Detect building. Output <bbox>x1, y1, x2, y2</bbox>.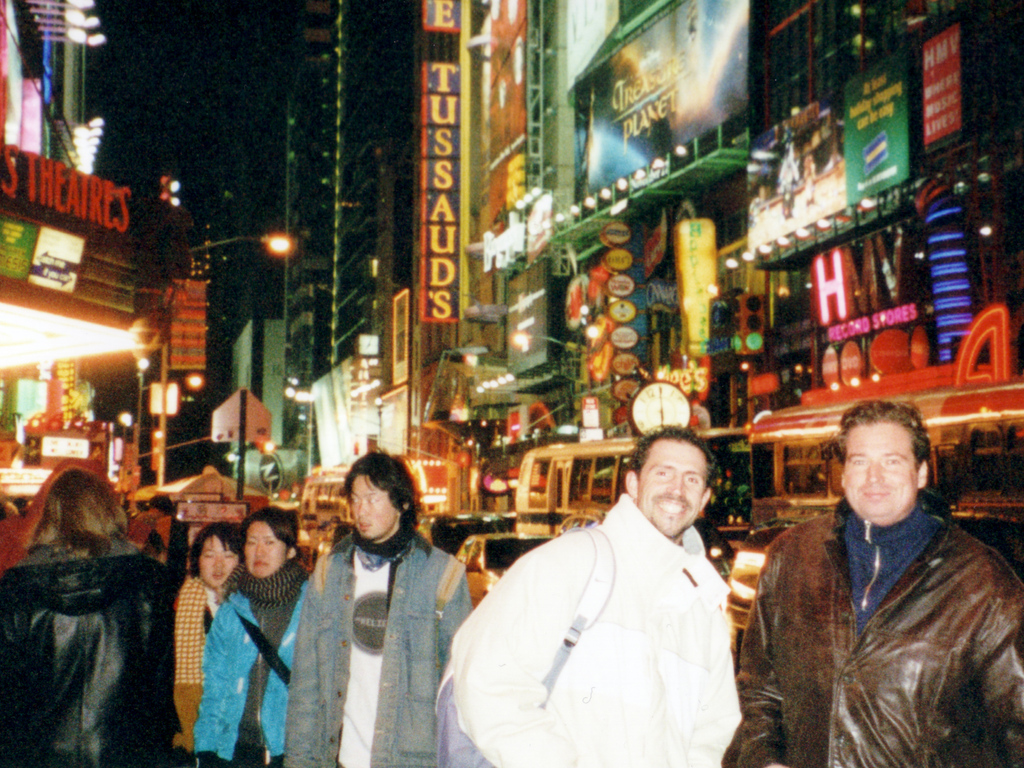
<bbox>280, 0, 415, 466</bbox>.
